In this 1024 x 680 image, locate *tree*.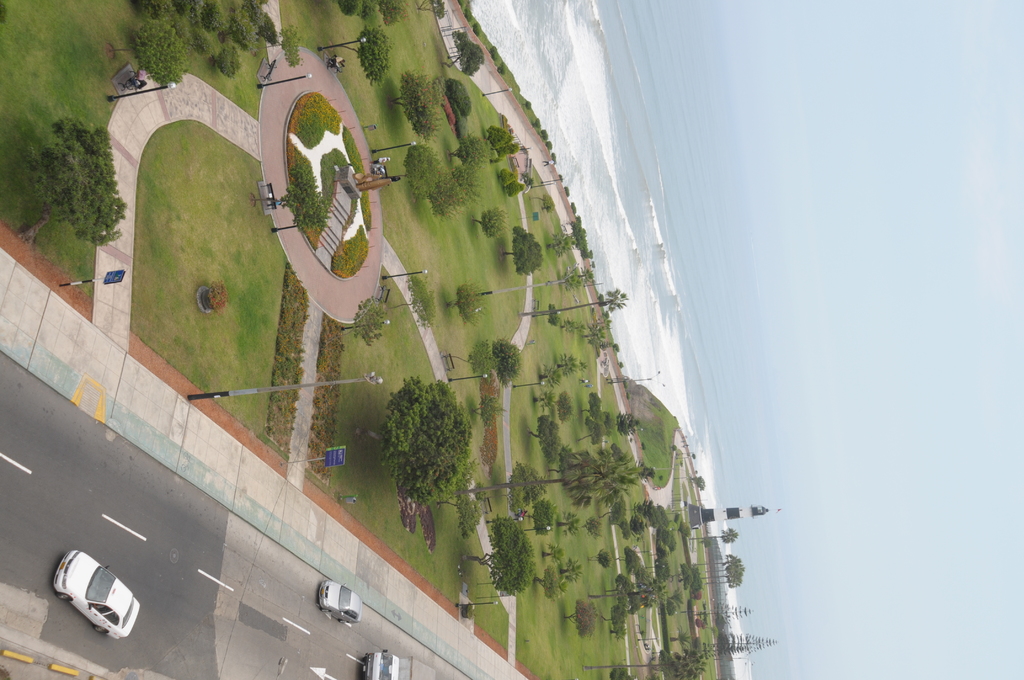
Bounding box: crop(456, 138, 488, 174).
